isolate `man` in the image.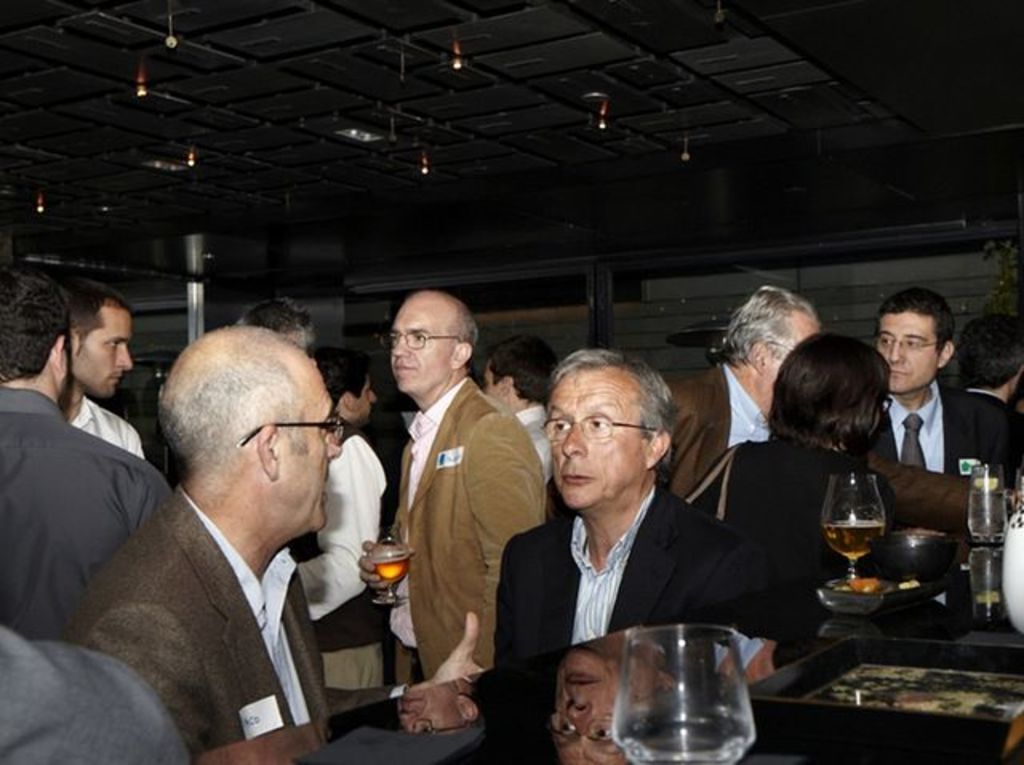
Isolated region: 954,309,1022,407.
